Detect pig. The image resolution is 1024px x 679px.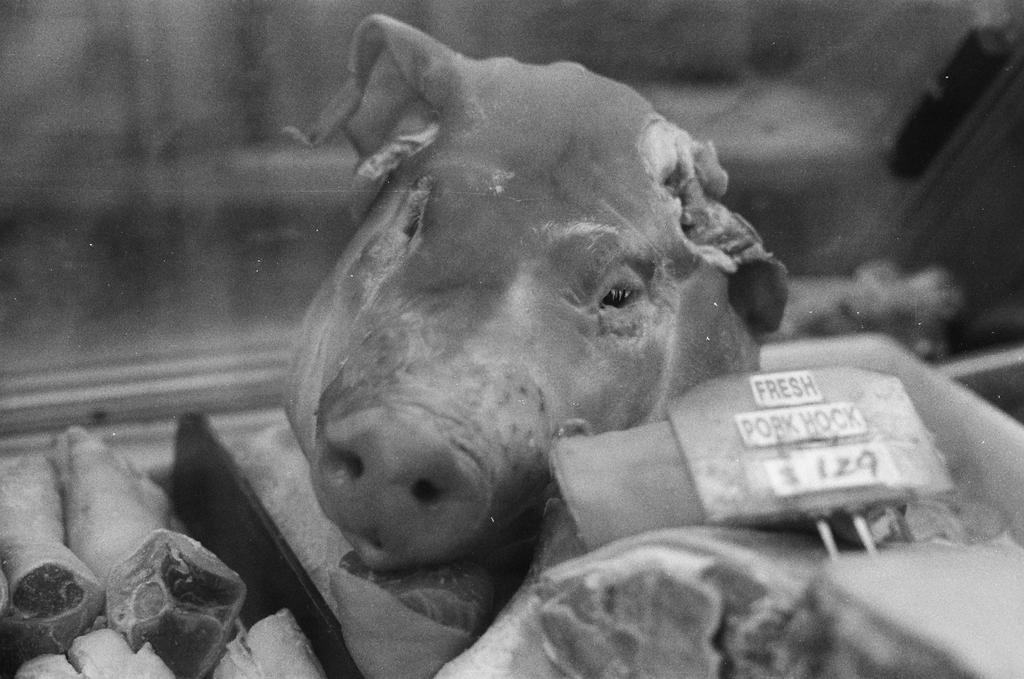
crop(274, 12, 796, 573).
